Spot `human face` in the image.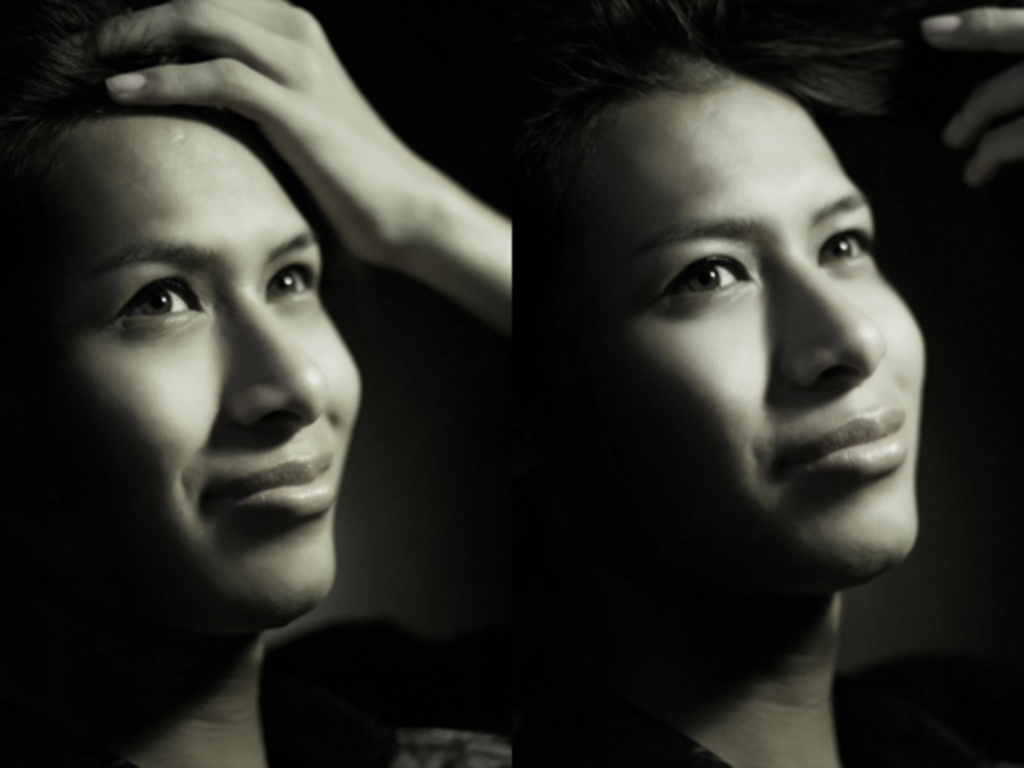
`human face` found at (x1=23, y1=111, x2=362, y2=623).
